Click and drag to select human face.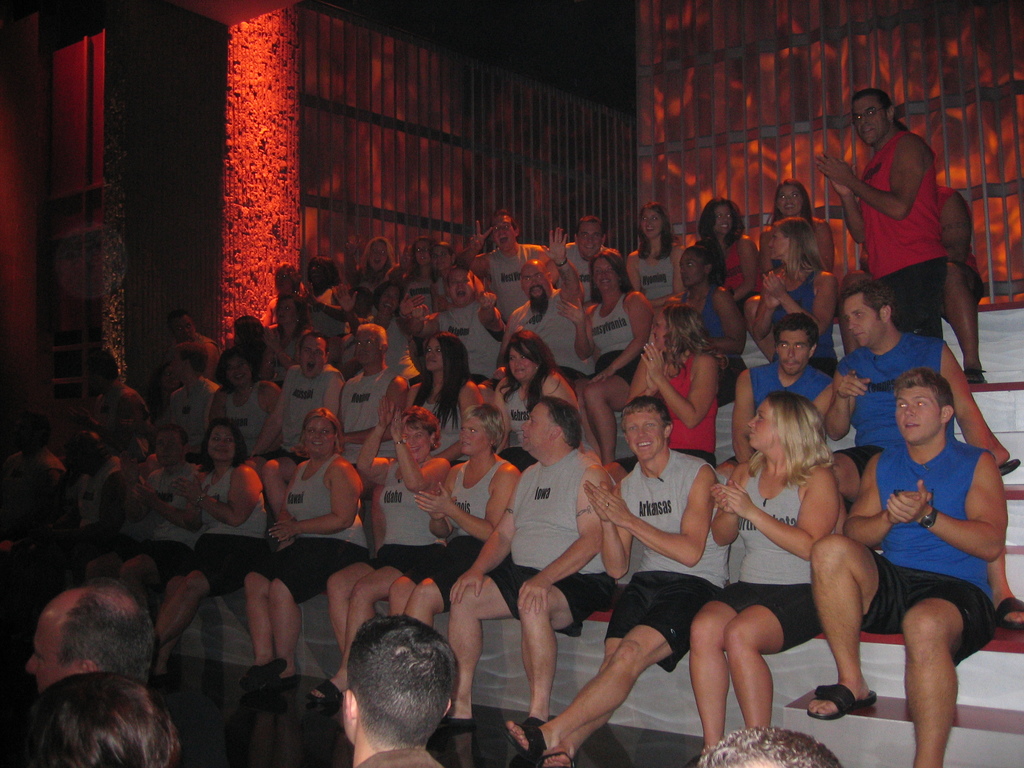
Selection: 210:431:242:459.
